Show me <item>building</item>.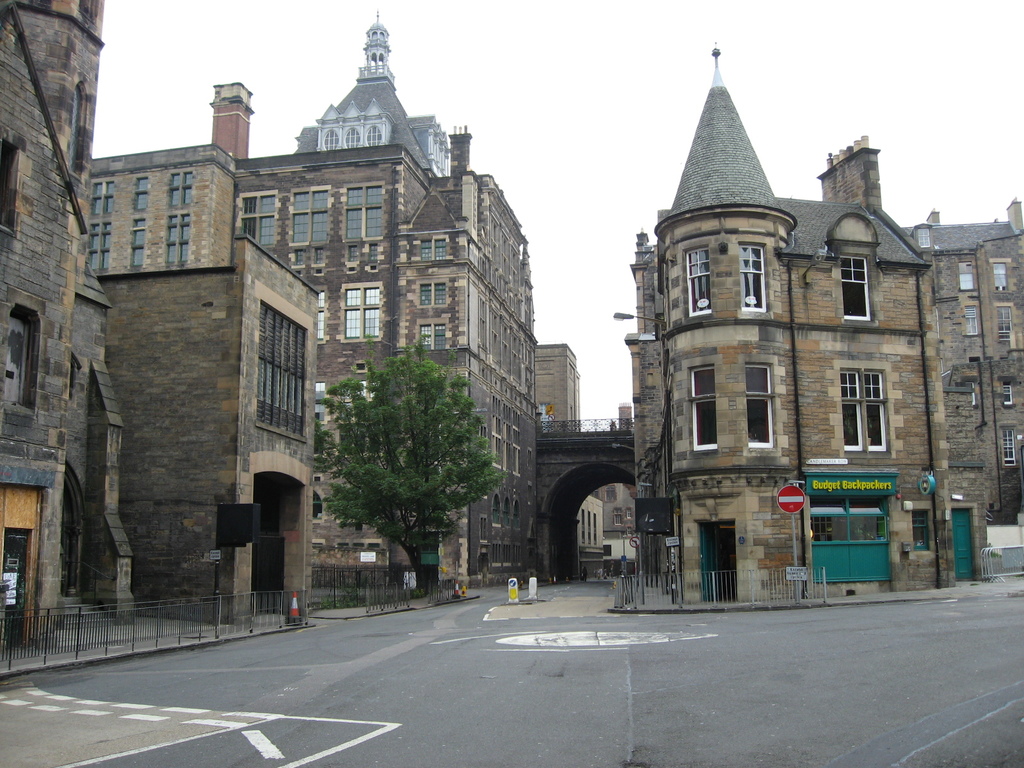
<item>building</item> is here: {"left": 96, "top": 12, "right": 545, "bottom": 595}.
